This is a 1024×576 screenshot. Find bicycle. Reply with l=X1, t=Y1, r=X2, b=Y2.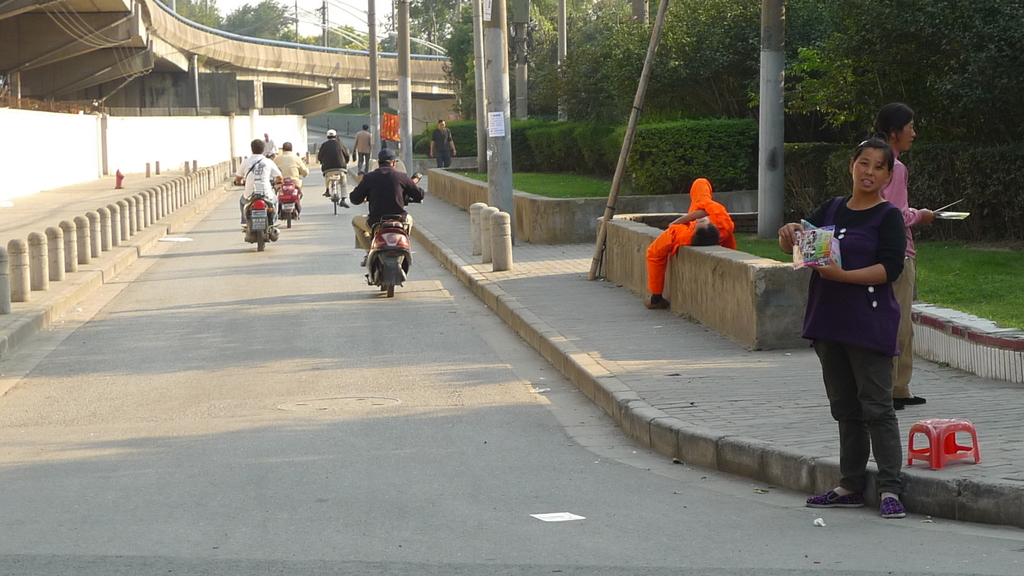
l=323, t=173, r=343, b=212.
